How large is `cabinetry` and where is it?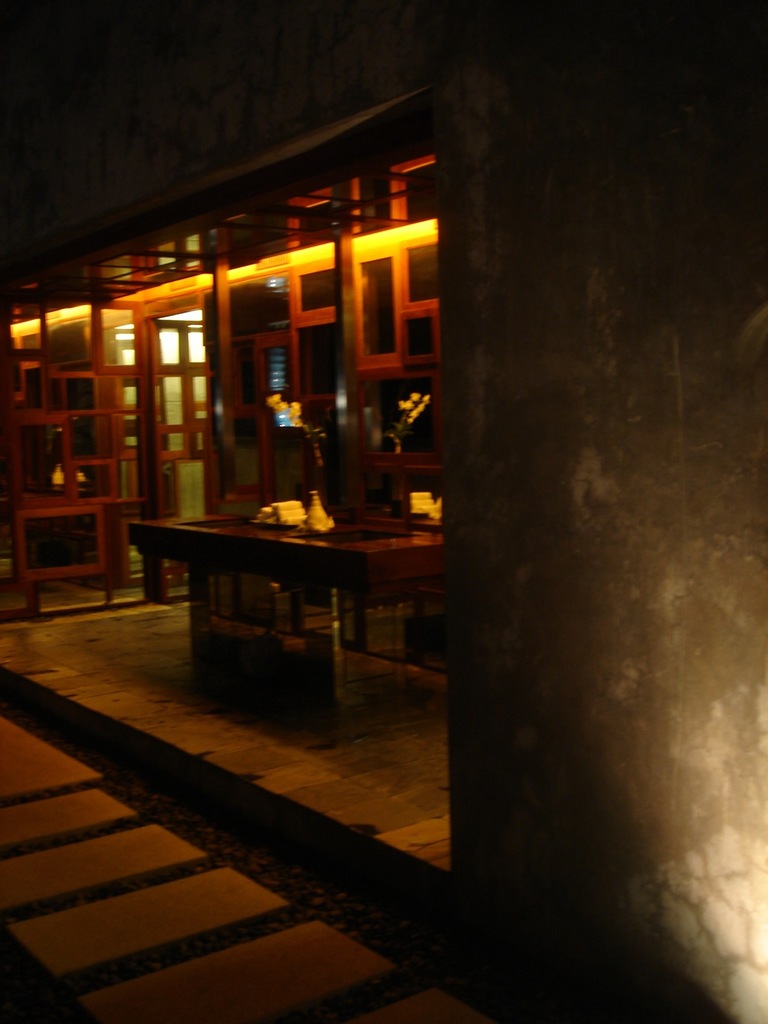
Bounding box: crop(12, 492, 129, 584).
